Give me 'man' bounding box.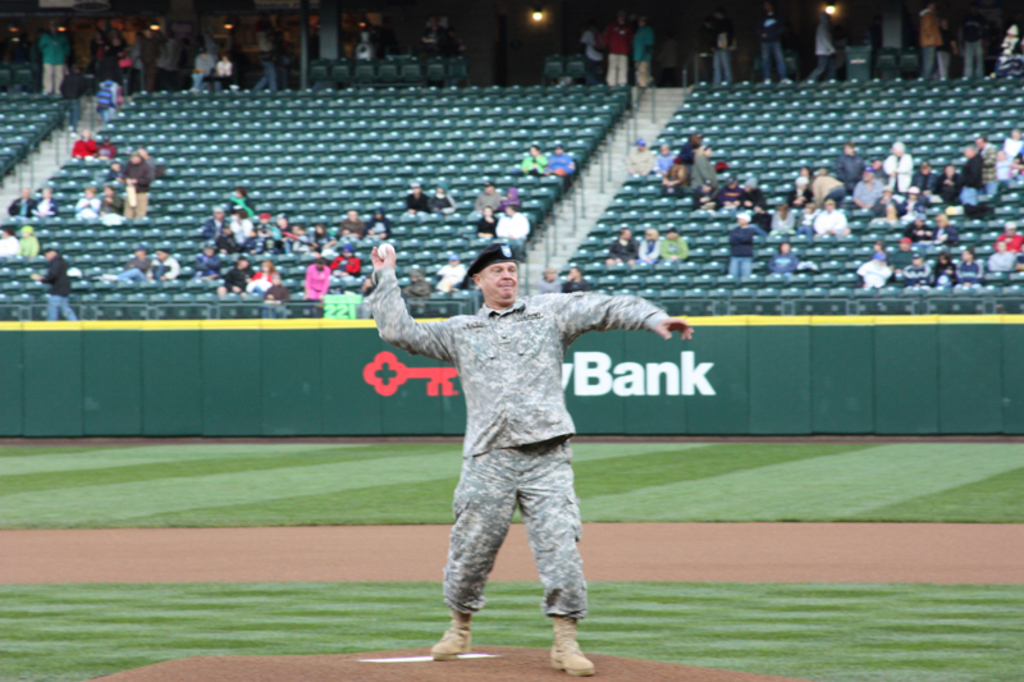
[left=692, top=177, right=716, bottom=211].
